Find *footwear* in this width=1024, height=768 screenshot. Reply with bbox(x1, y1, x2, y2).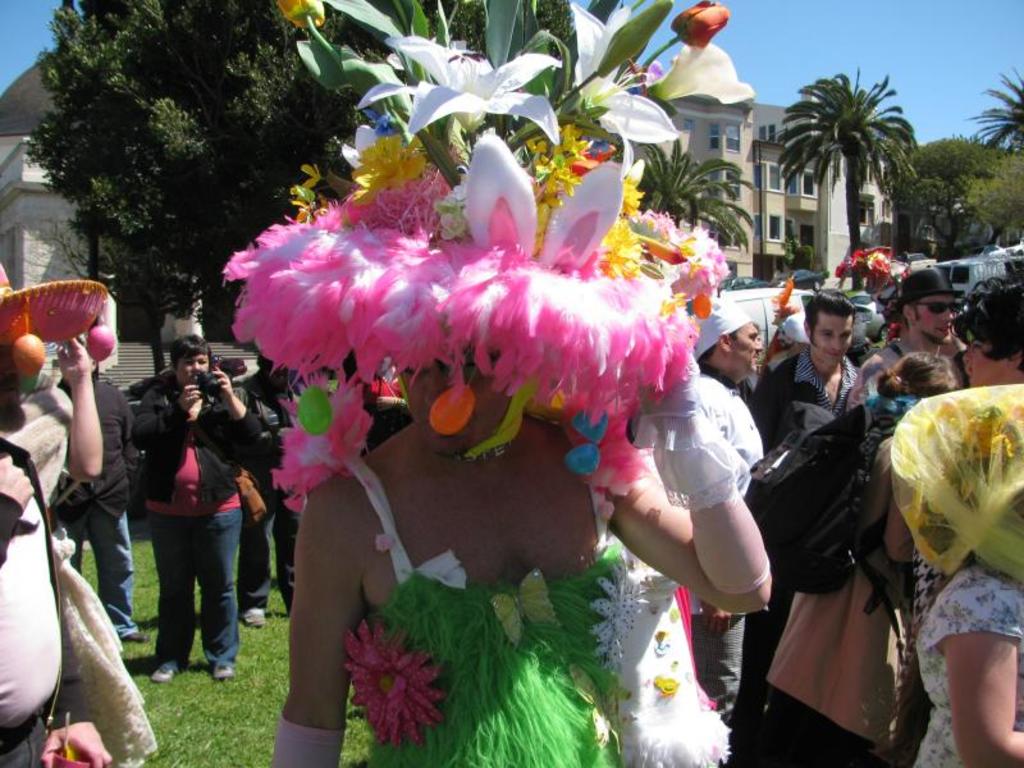
bbox(151, 663, 180, 684).
